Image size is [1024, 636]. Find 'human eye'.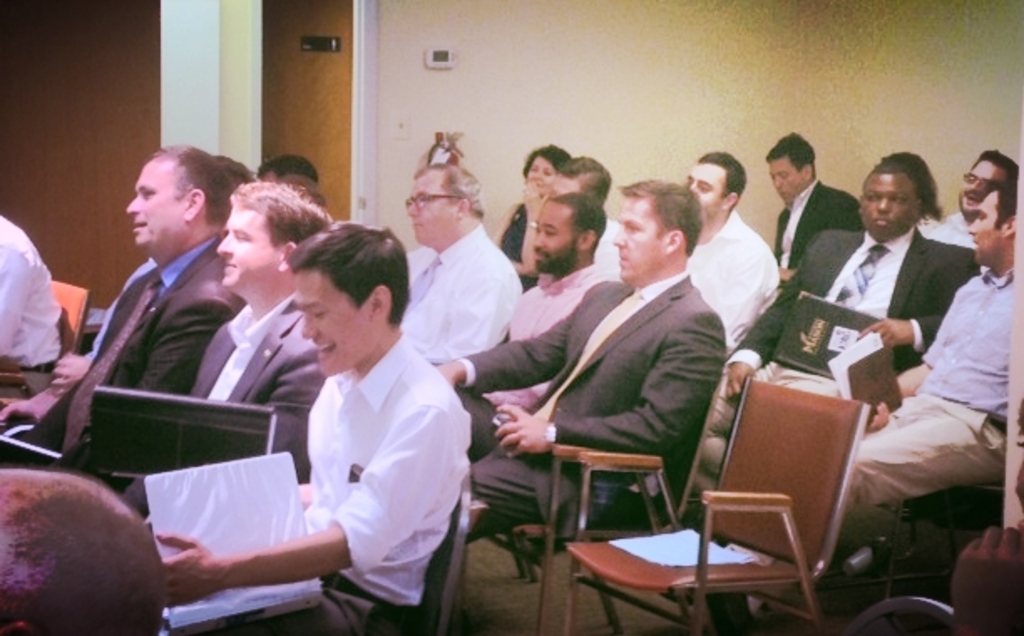
(x1=781, y1=174, x2=791, y2=177).
